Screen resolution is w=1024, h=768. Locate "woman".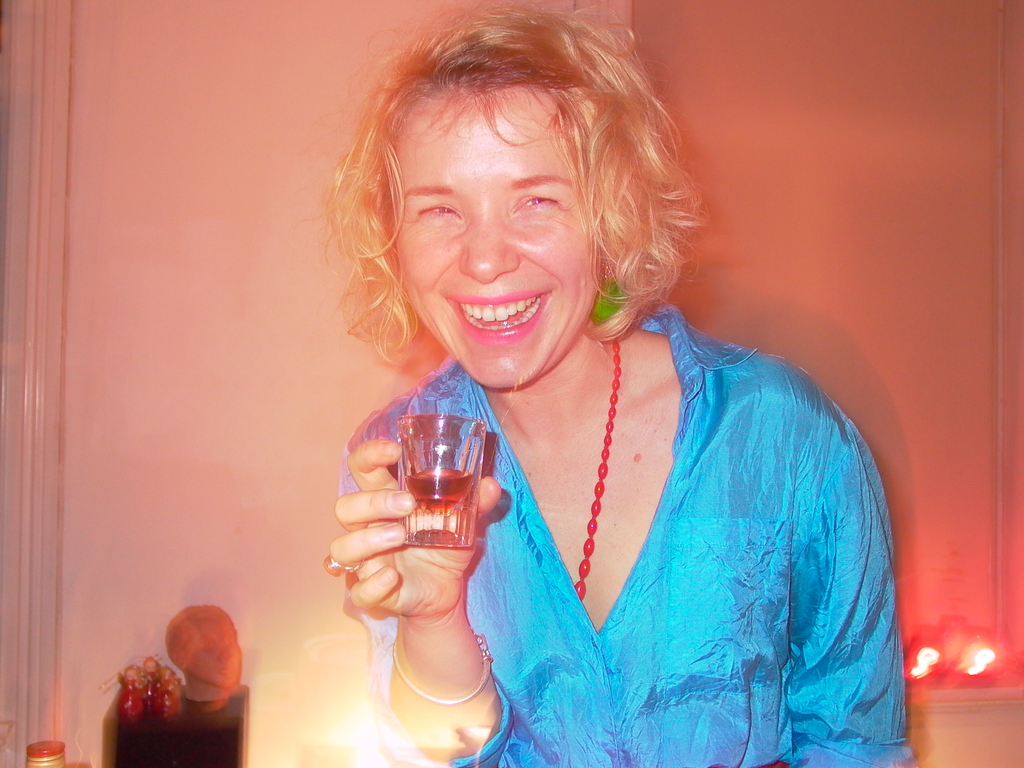
[291,0,917,767].
